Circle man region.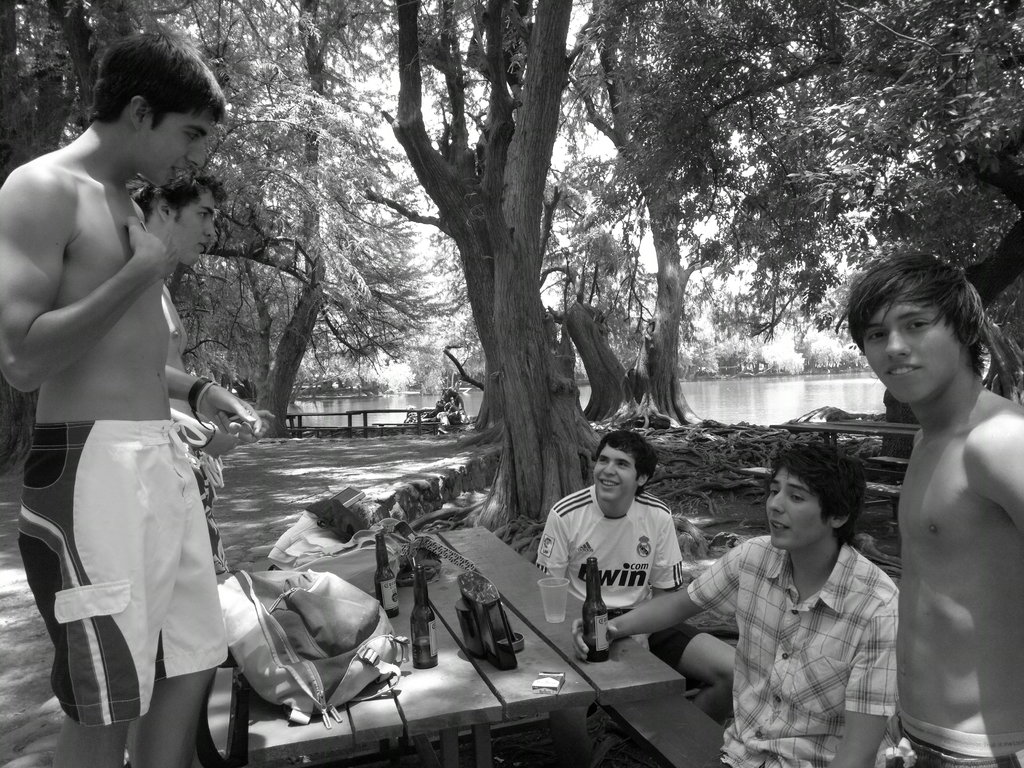
Region: crop(535, 430, 743, 724).
